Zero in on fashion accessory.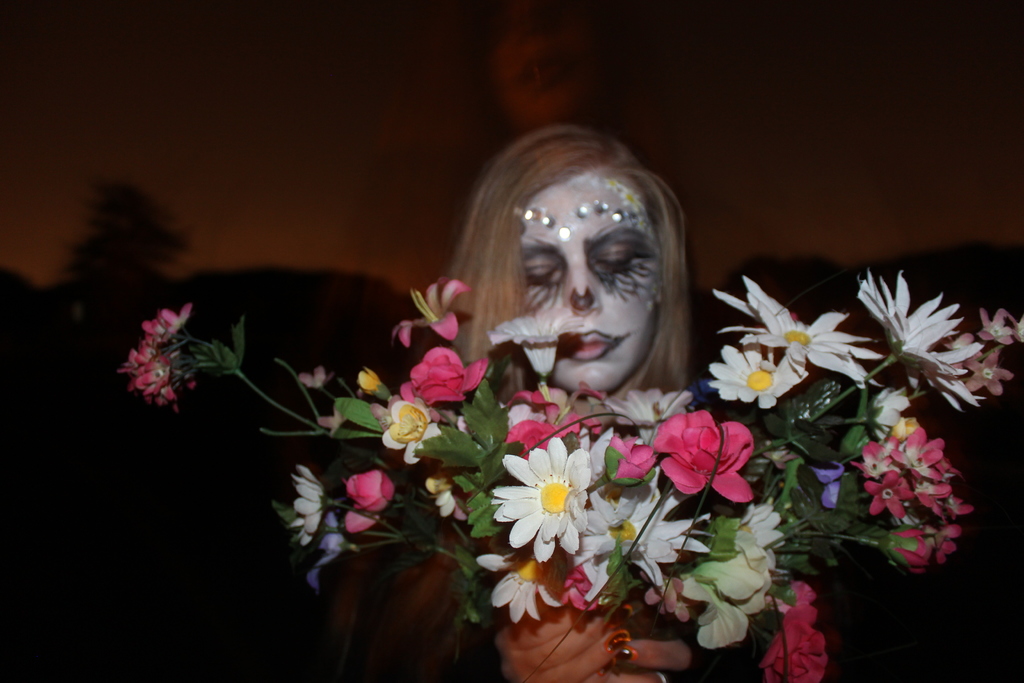
Zeroed in: <region>121, 270, 1023, 682</region>.
